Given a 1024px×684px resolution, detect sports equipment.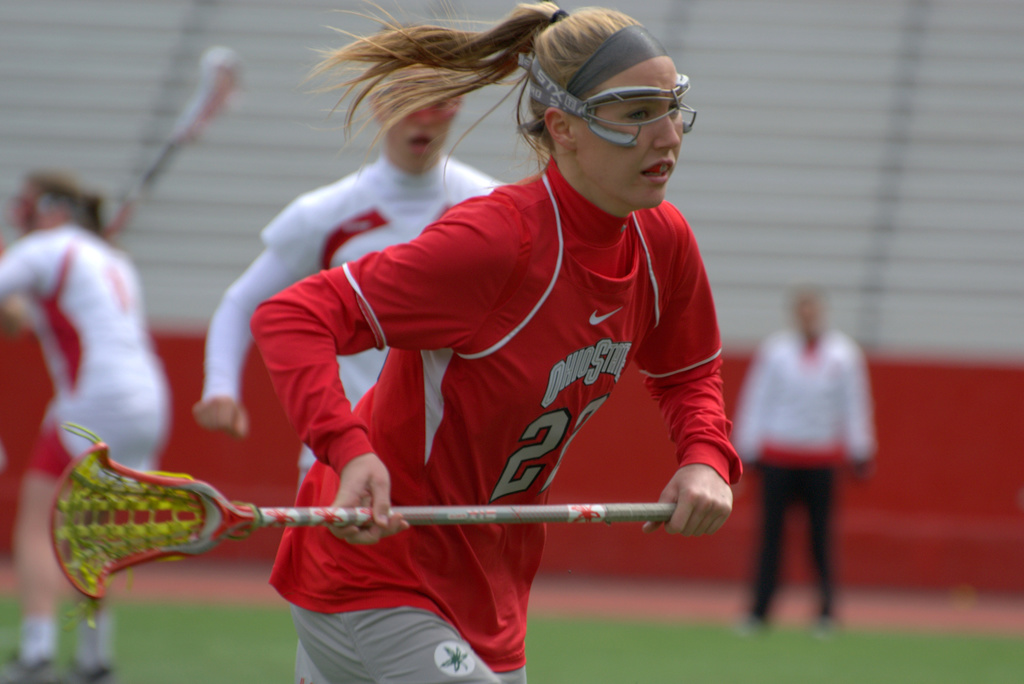
bbox=[48, 421, 678, 628].
